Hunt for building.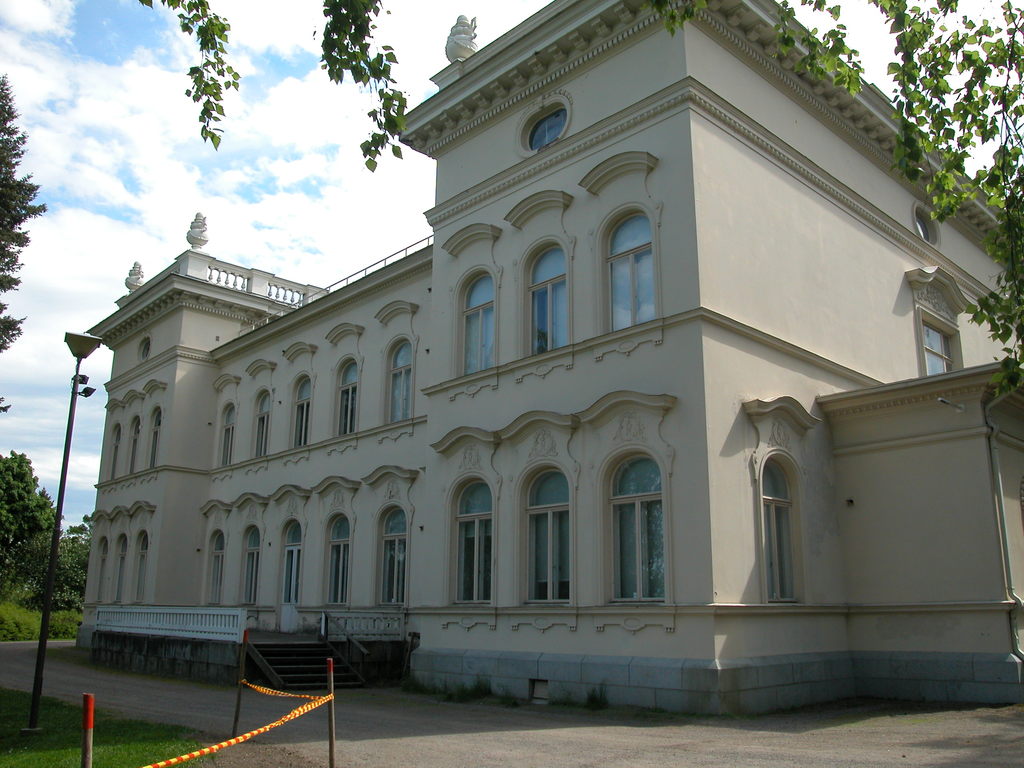
Hunted down at bbox(72, 0, 1023, 714).
